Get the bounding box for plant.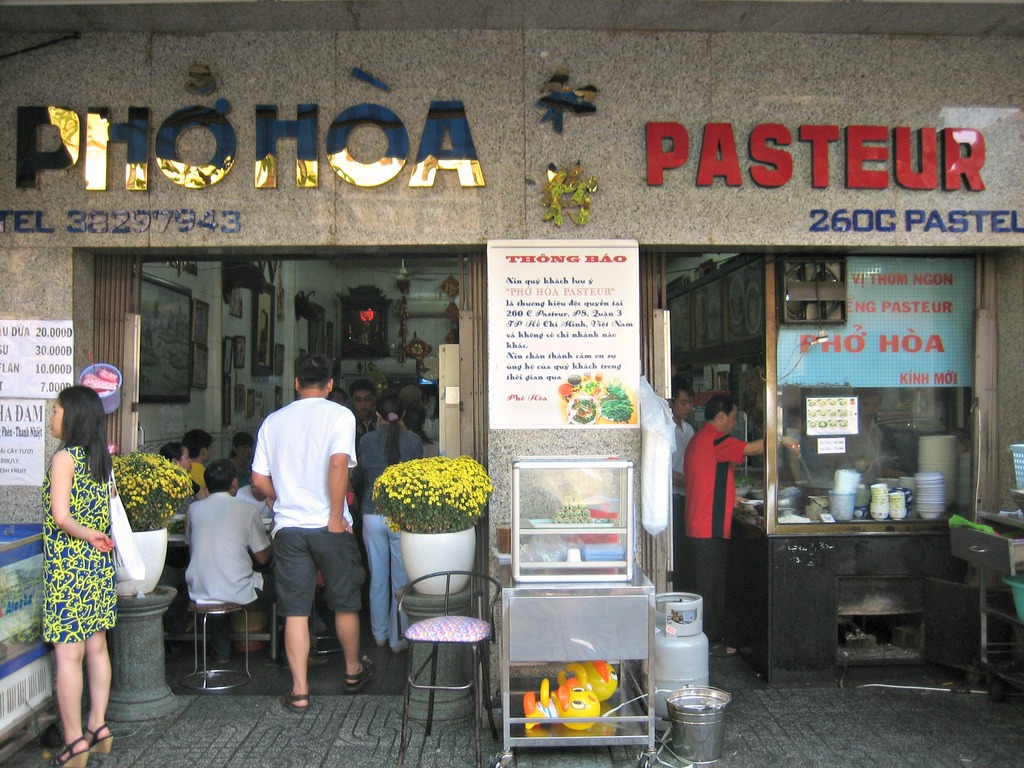
112:445:202:532.
